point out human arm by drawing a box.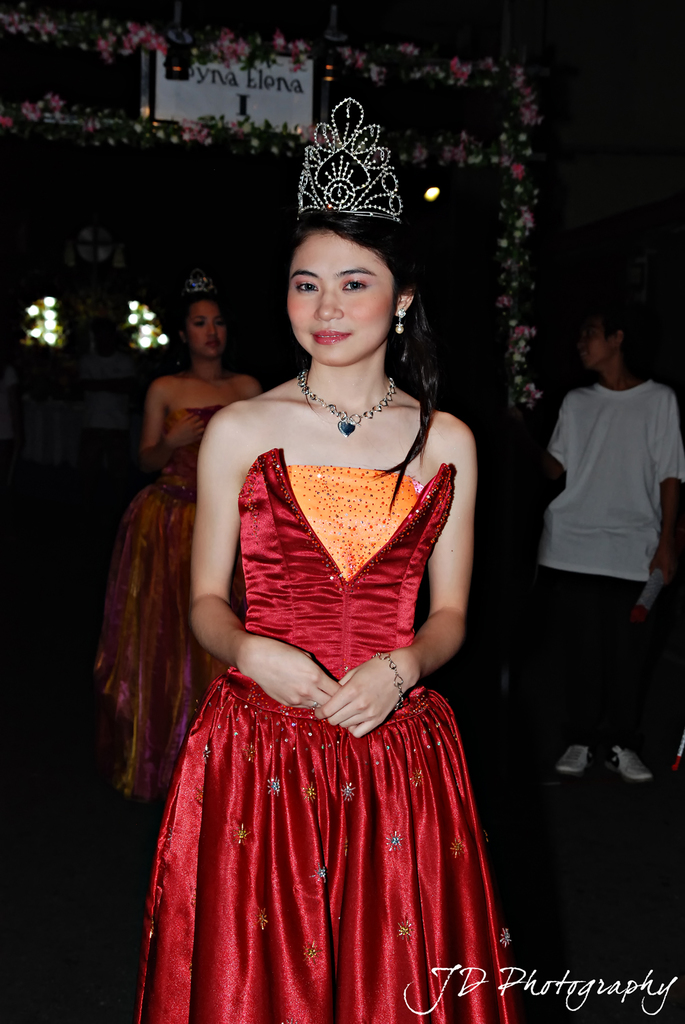
[190,418,344,706].
